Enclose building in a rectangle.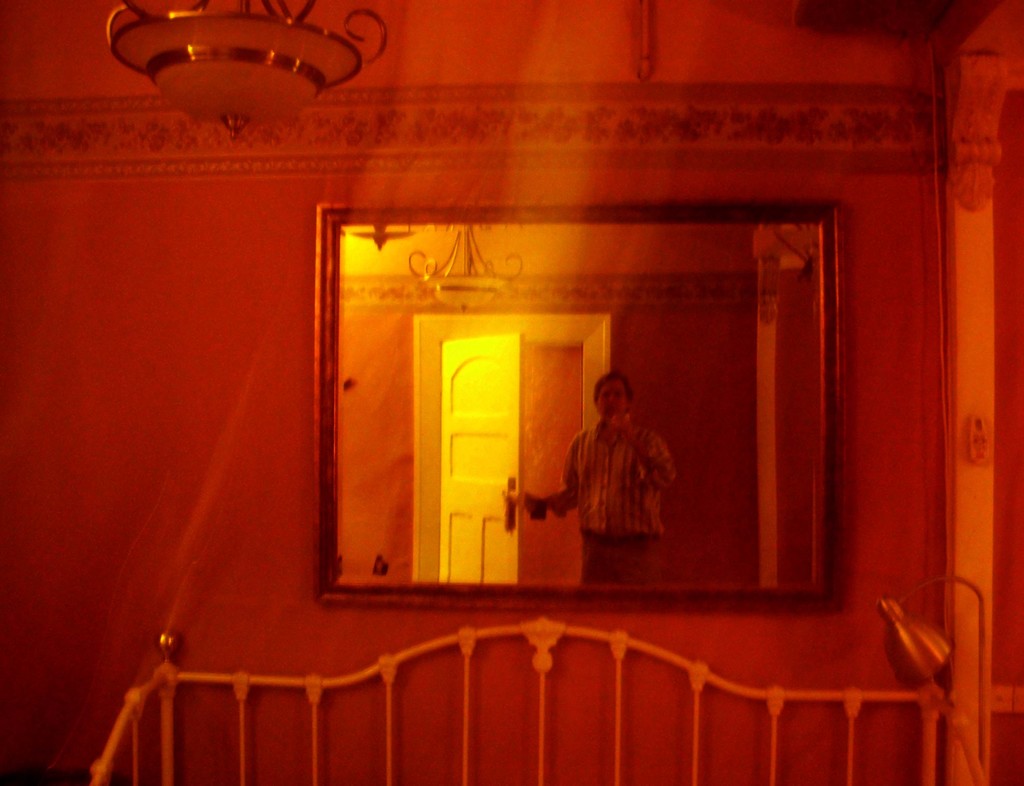
0, 2, 1023, 785.
